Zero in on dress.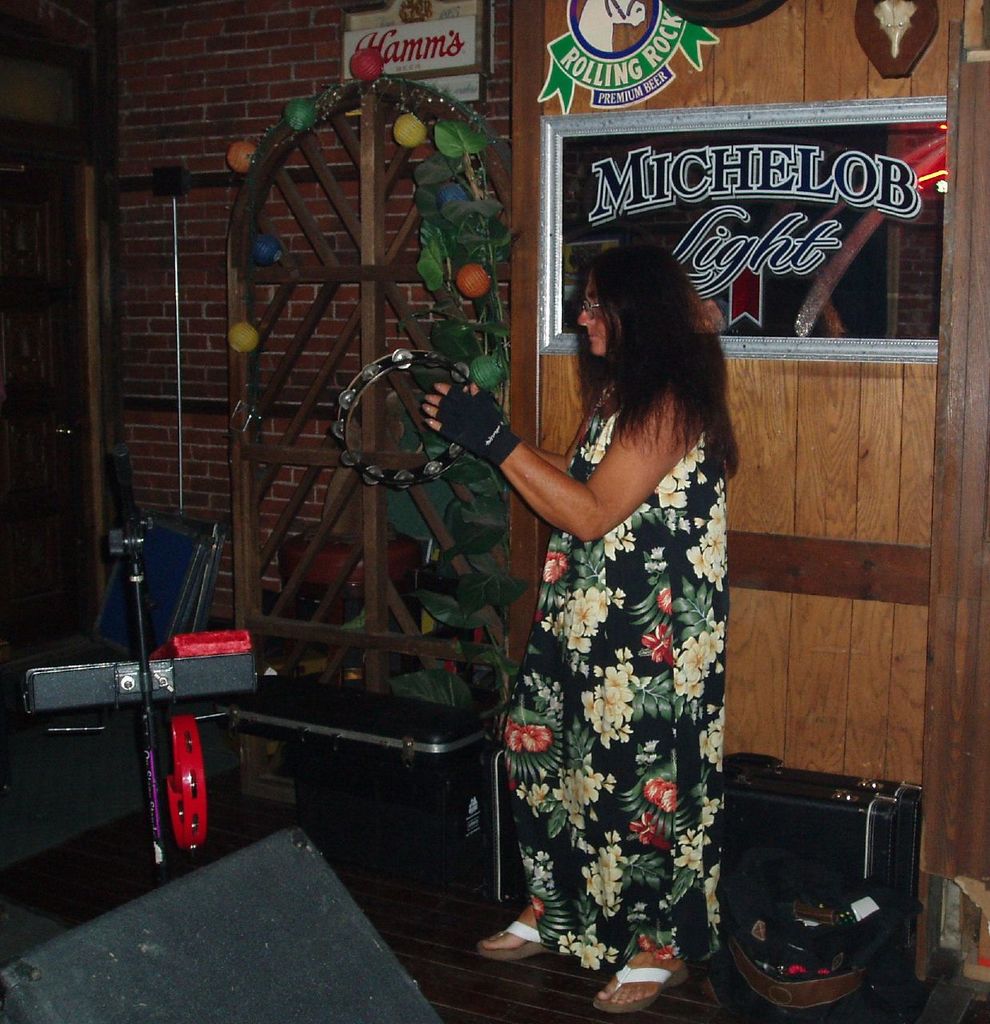
Zeroed in: x1=502, y1=414, x2=726, y2=970.
